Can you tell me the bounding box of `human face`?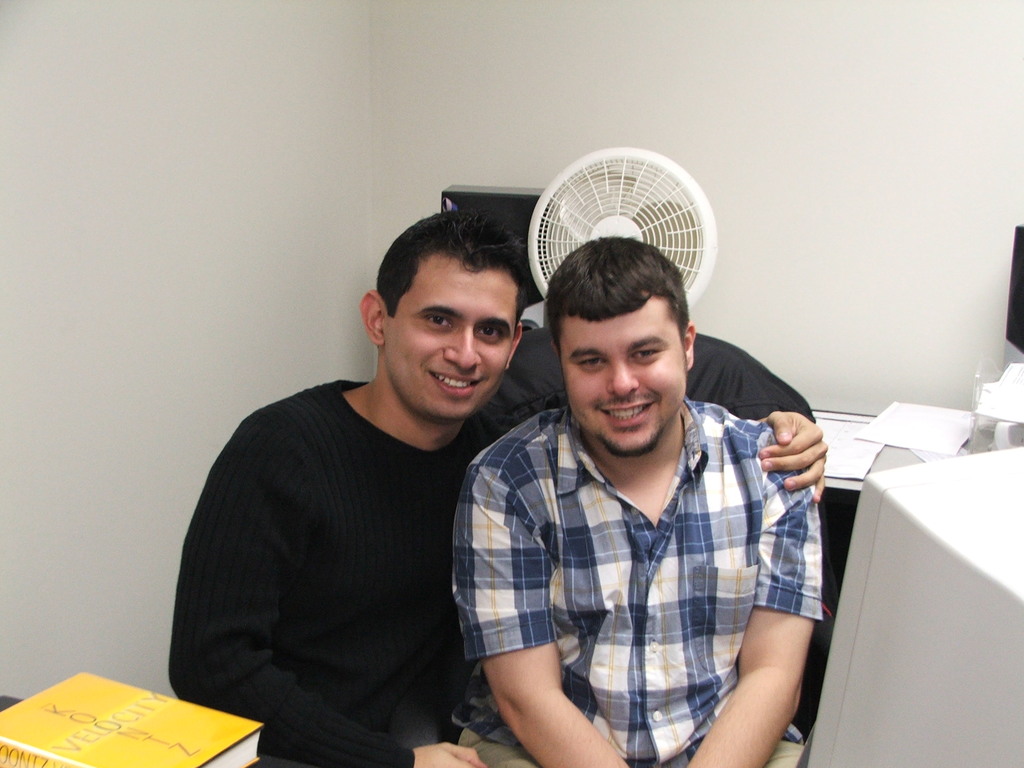
563,295,684,458.
